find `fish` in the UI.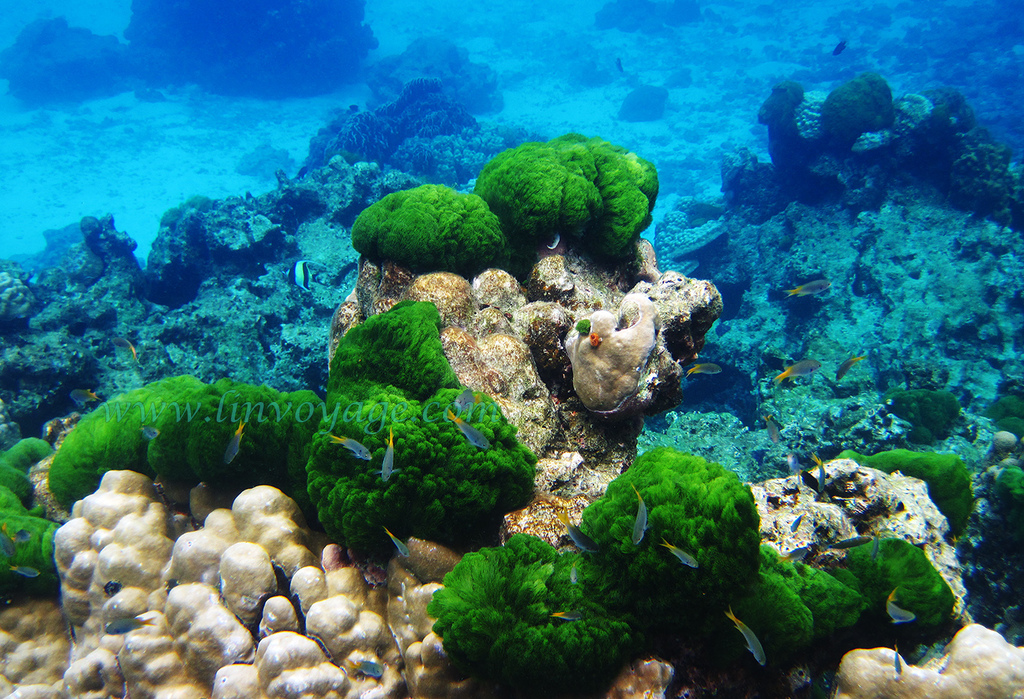
UI element at [left=683, top=364, right=723, bottom=375].
